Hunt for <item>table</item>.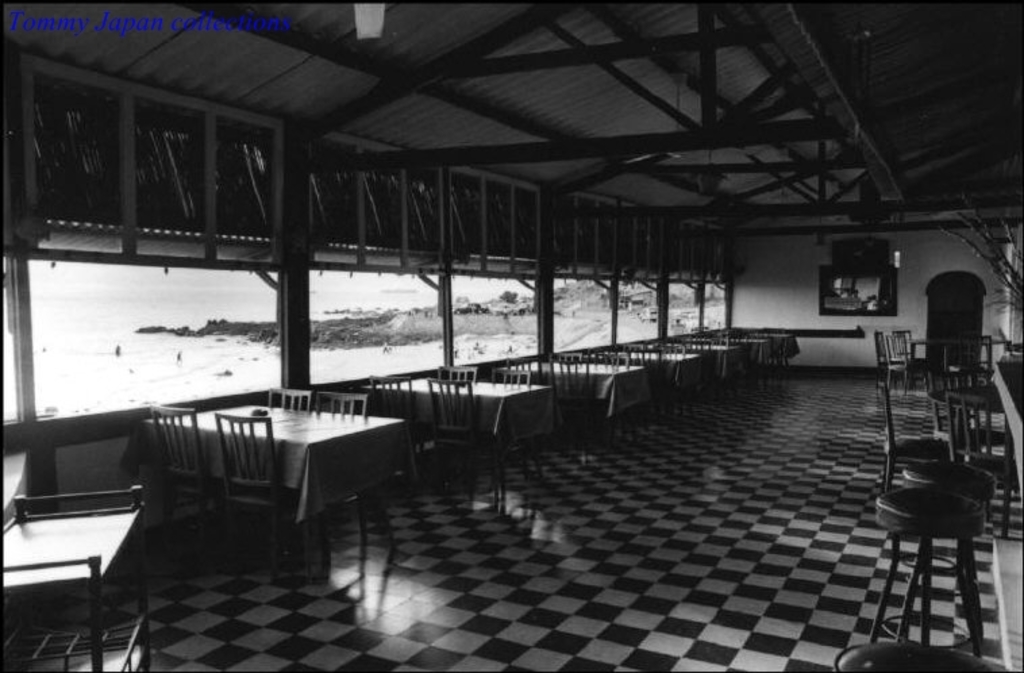
Hunted down at x1=928, y1=381, x2=1010, y2=438.
